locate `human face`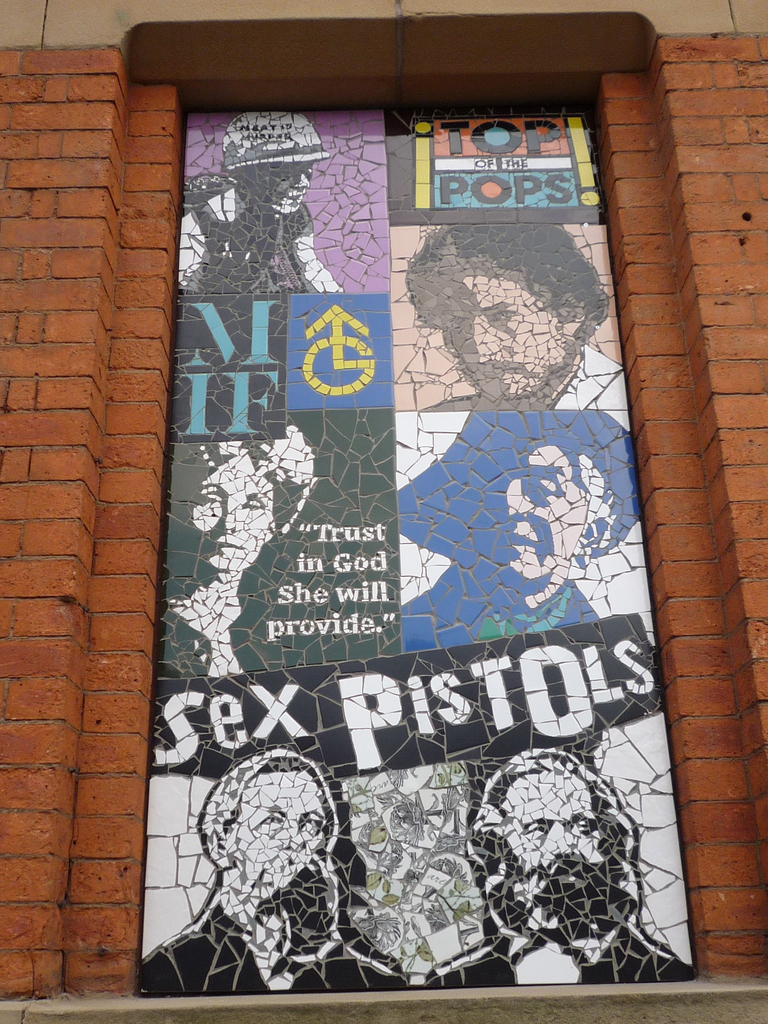
(left=190, top=452, right=281, bottom=572)
